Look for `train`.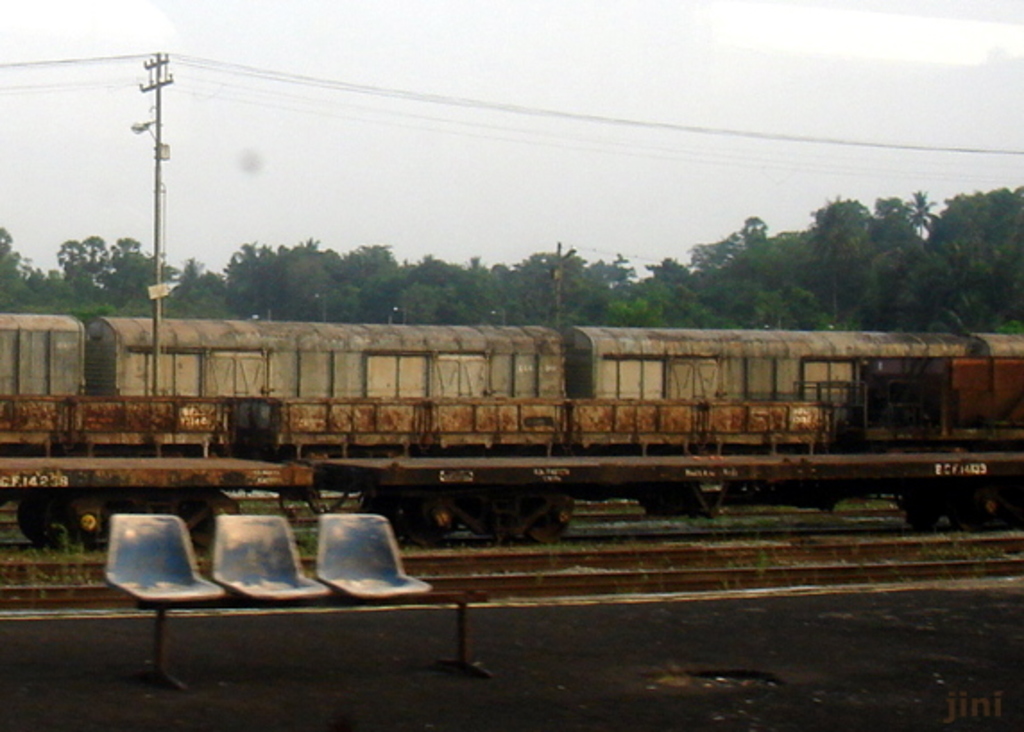
Found: box=[0, 315, 1022, 447].
